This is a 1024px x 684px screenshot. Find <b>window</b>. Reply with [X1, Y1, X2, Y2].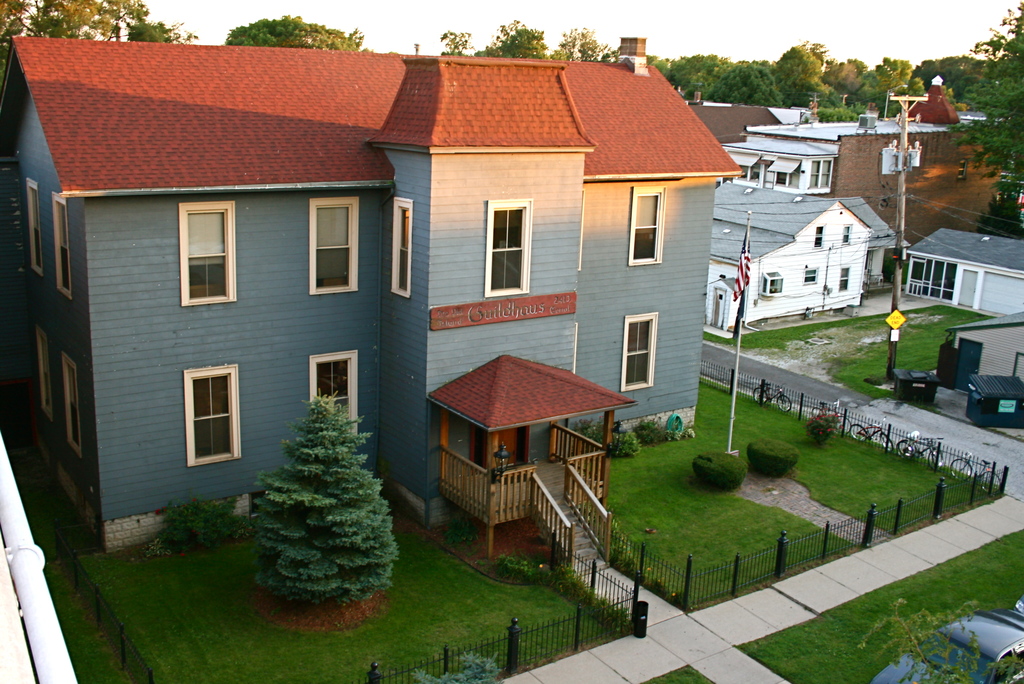
[23, 183, 40, 277].
